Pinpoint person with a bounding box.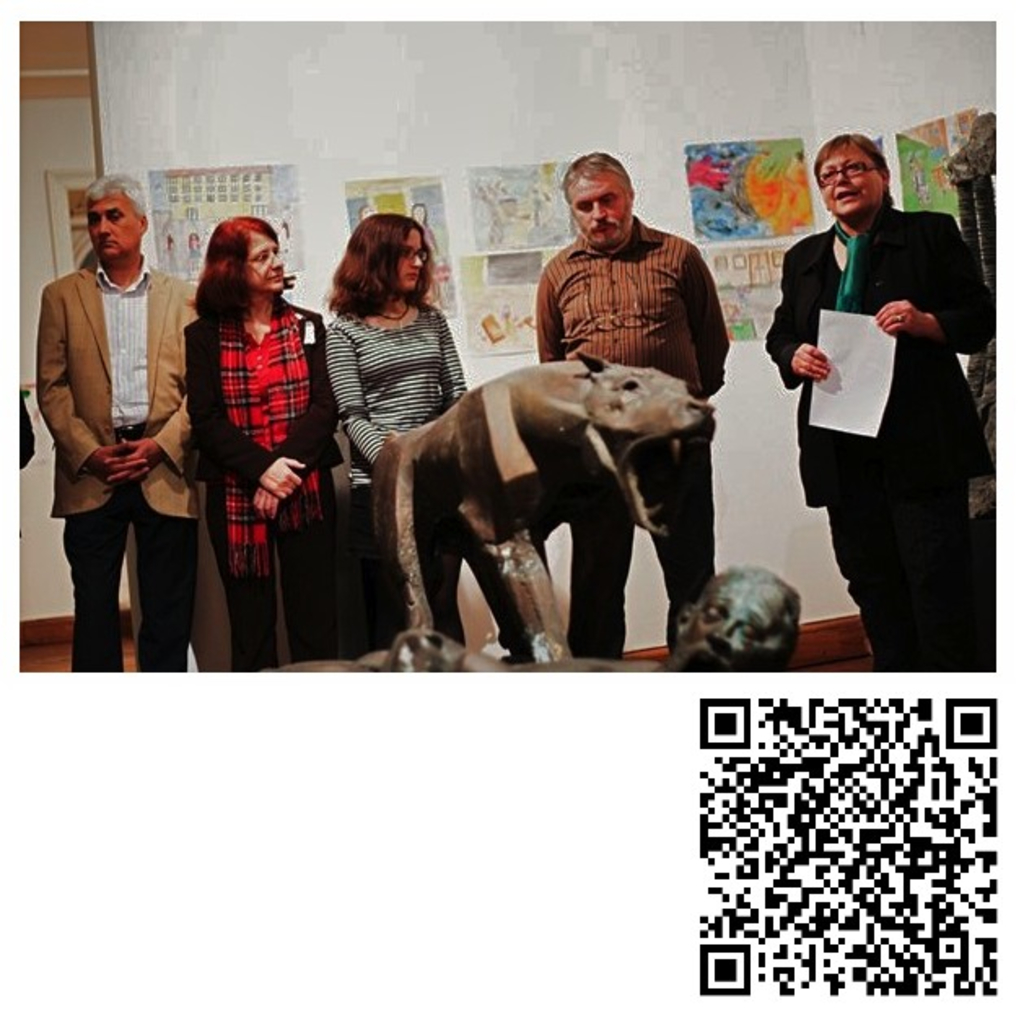
rect(540, 148, 733, 661).
